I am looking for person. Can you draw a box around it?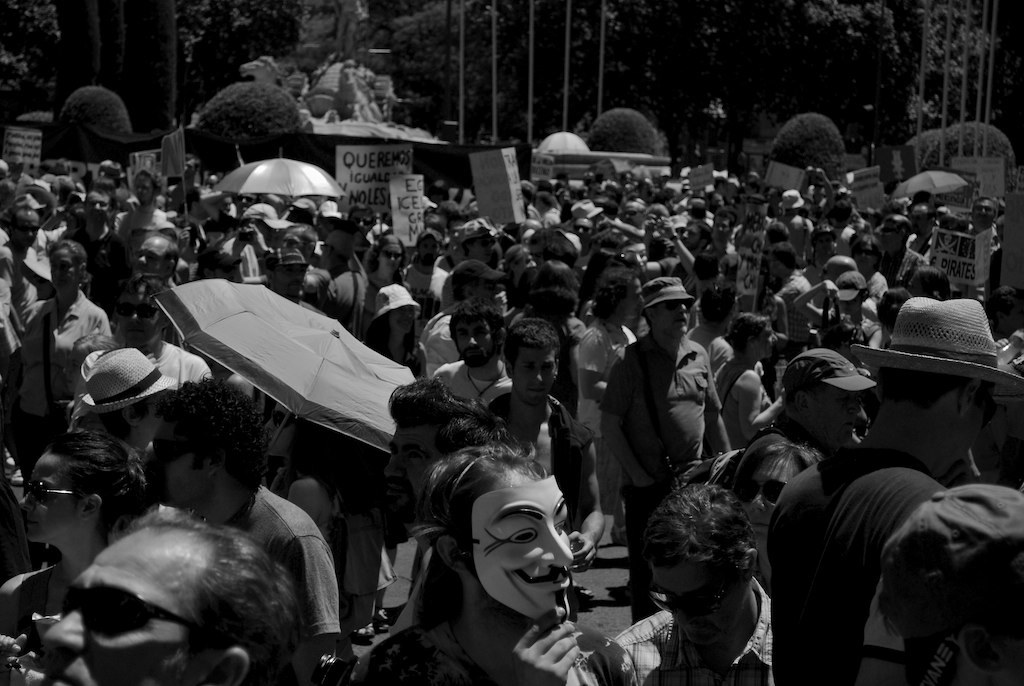
Sure, the bounding box is (18, 215, 105, 463).
